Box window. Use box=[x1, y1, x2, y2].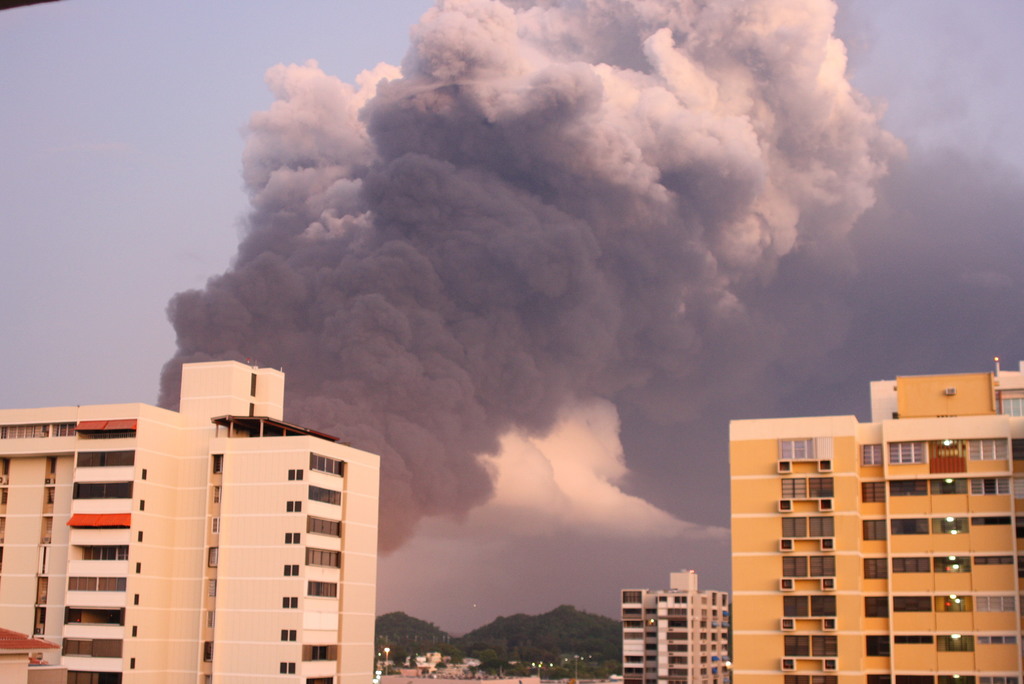
box=[788, 678, 841, 683].
